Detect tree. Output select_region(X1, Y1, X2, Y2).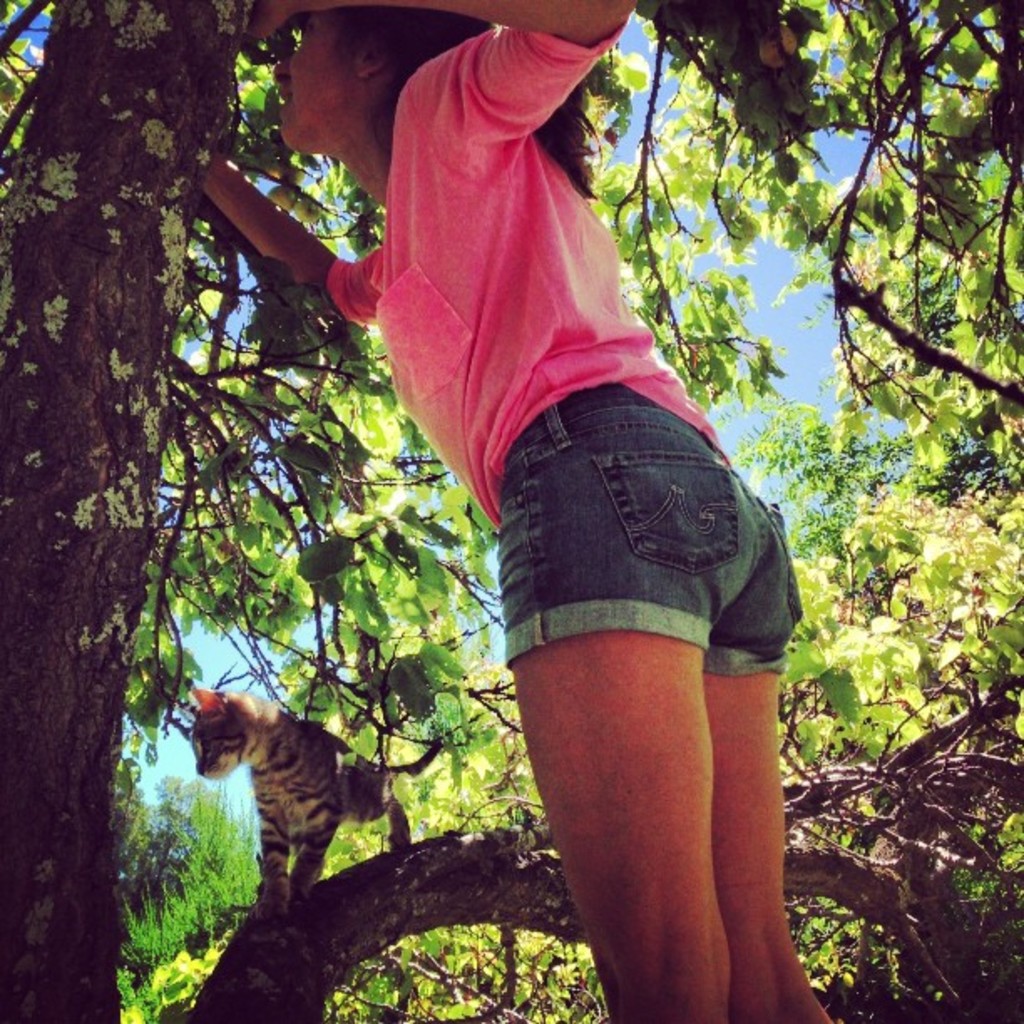
select_region(0, 0, 1022, 1022).
